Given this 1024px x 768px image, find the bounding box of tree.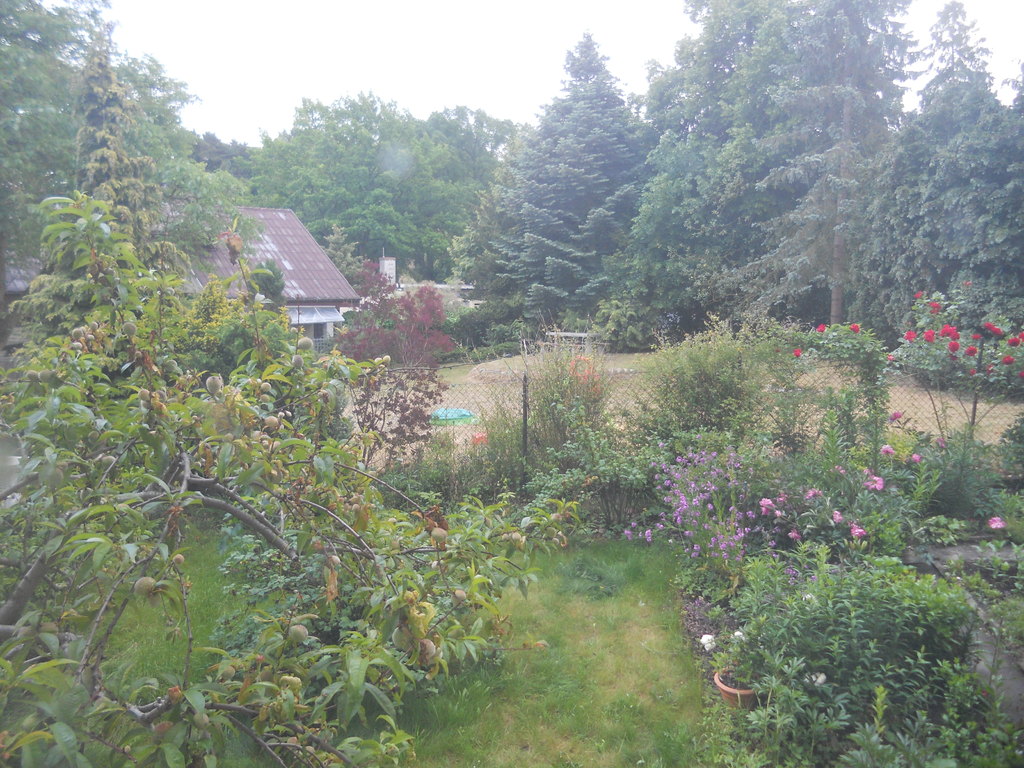
l=593, t=0, r=922, b=355.
